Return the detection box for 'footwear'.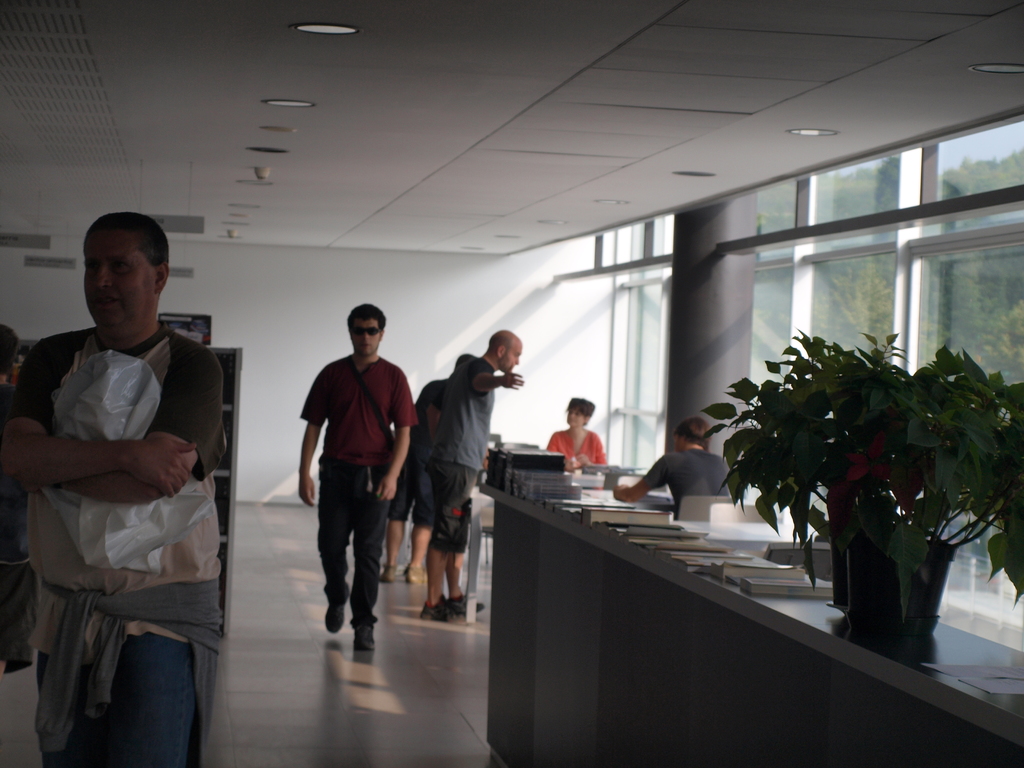
locate(432, 601, 453, 625).
